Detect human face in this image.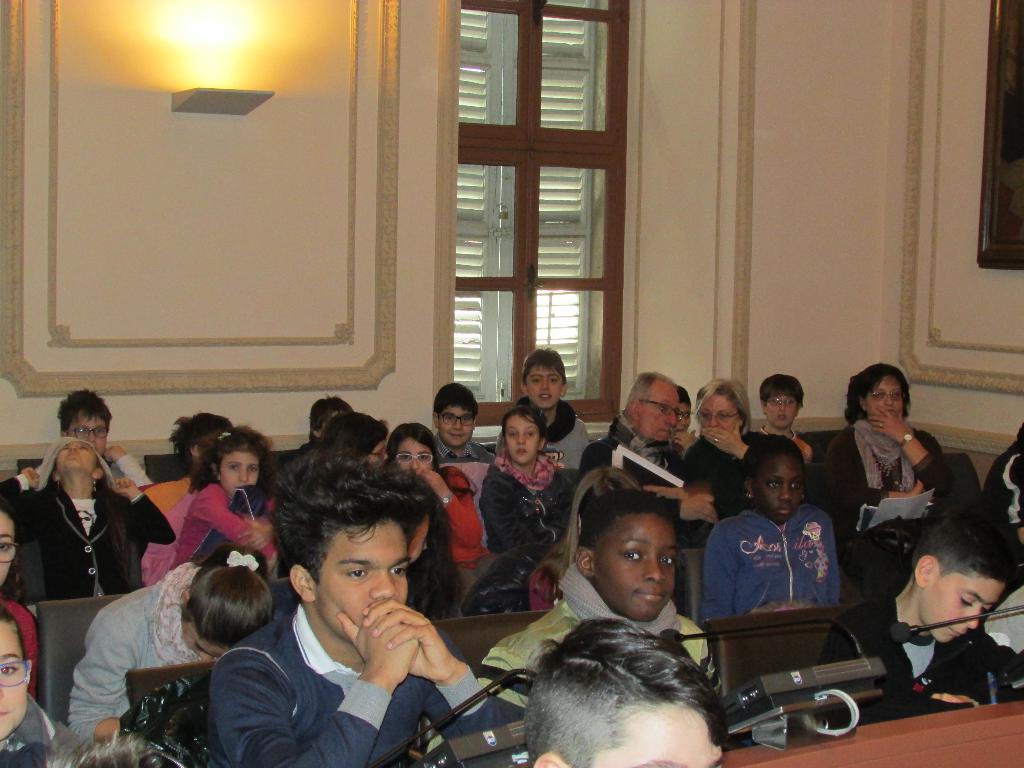
Detection: 866:369:909:425.
